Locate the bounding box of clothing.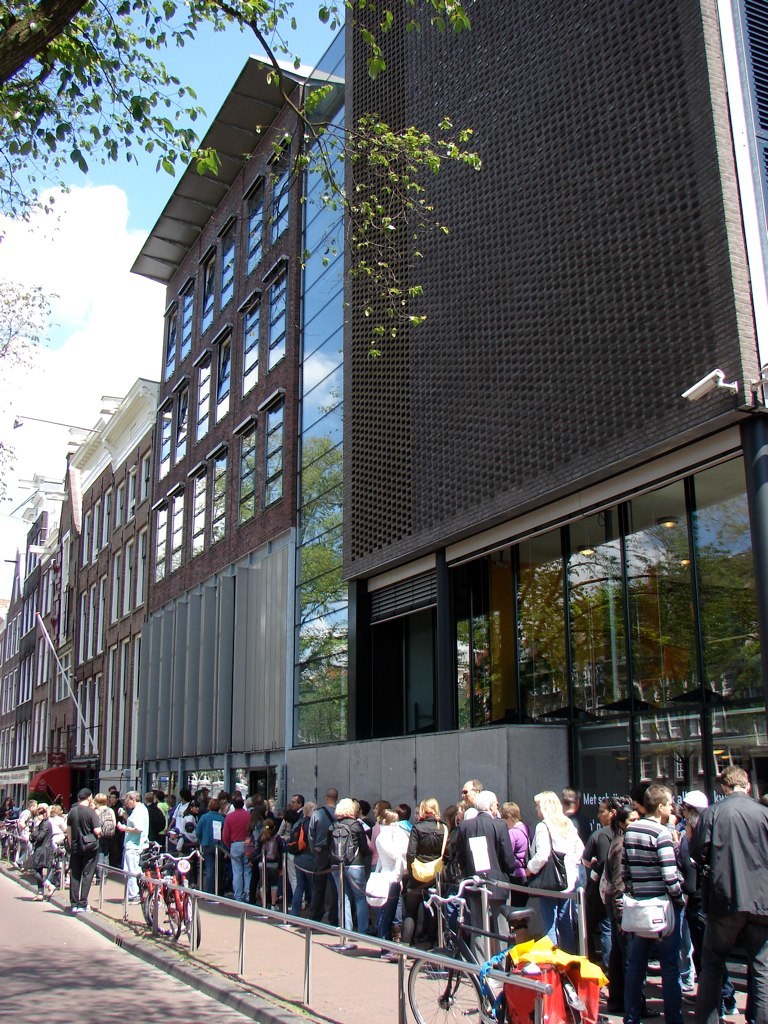
Bounding box: 370:824:405:951.
